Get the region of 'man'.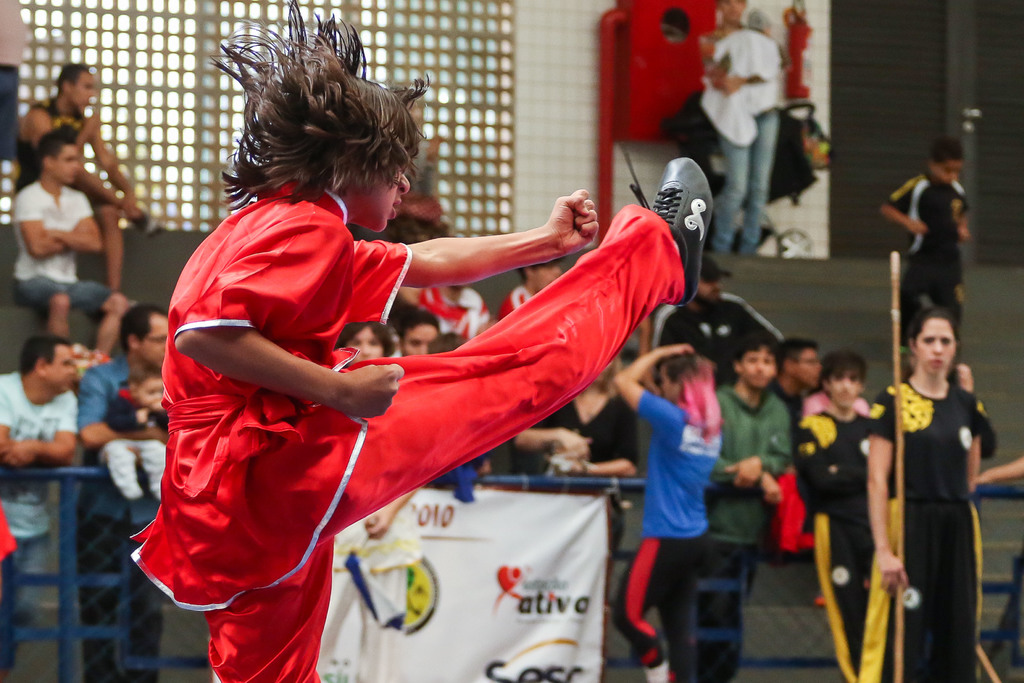
<box>0,321,77,670</box>.
